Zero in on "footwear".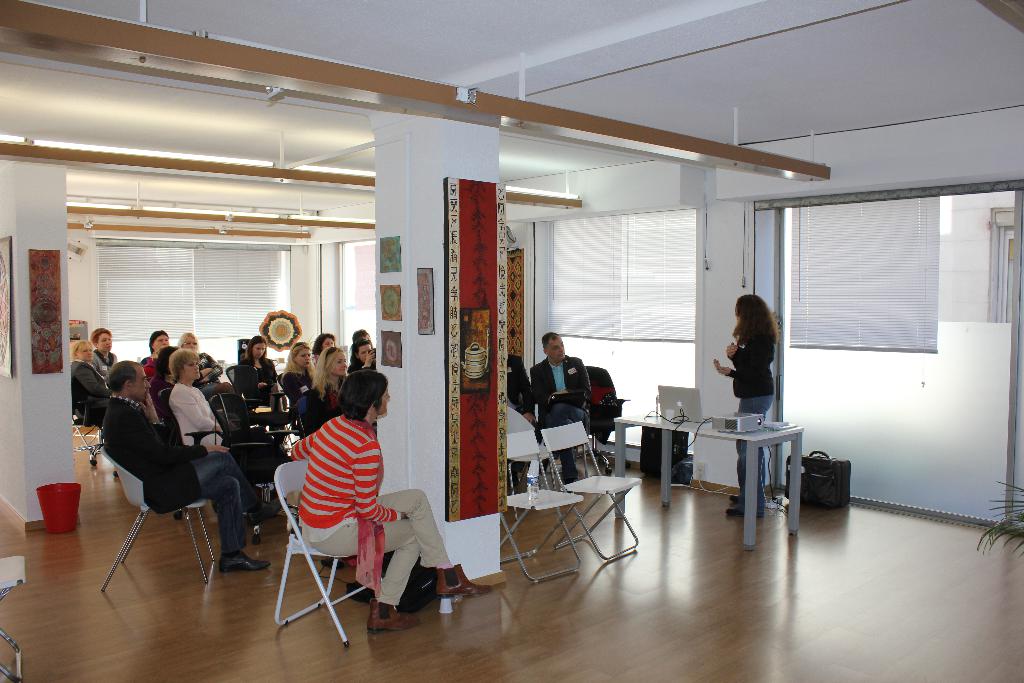
Zeroed in: locate(435, 563, 493, 601).
